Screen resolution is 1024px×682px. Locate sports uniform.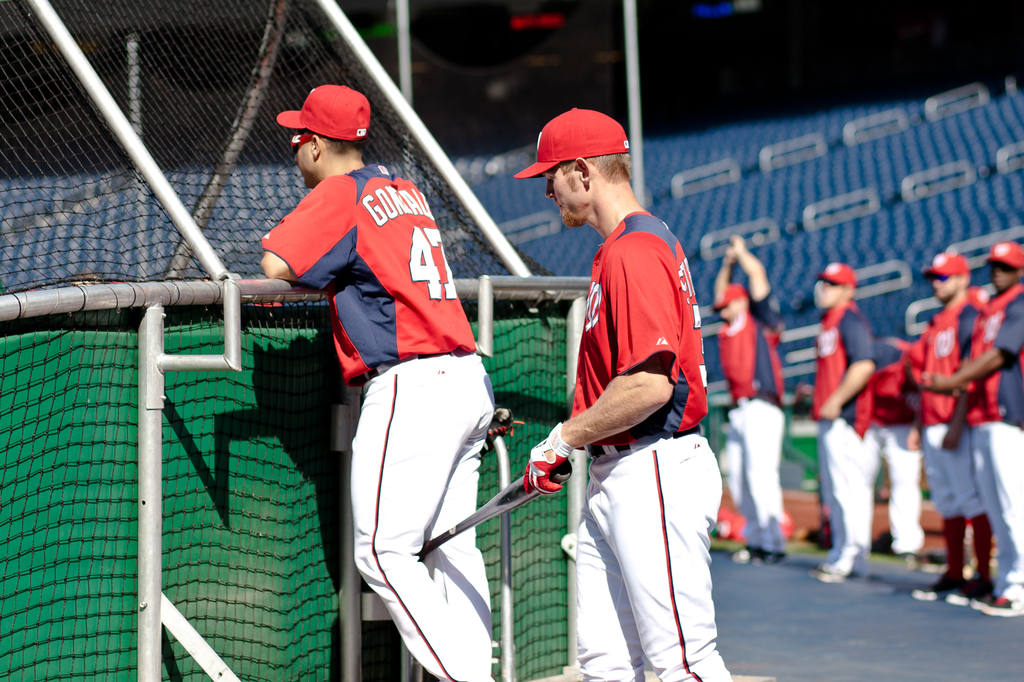
x1=255, y1=81, x2=496, y2=681.
